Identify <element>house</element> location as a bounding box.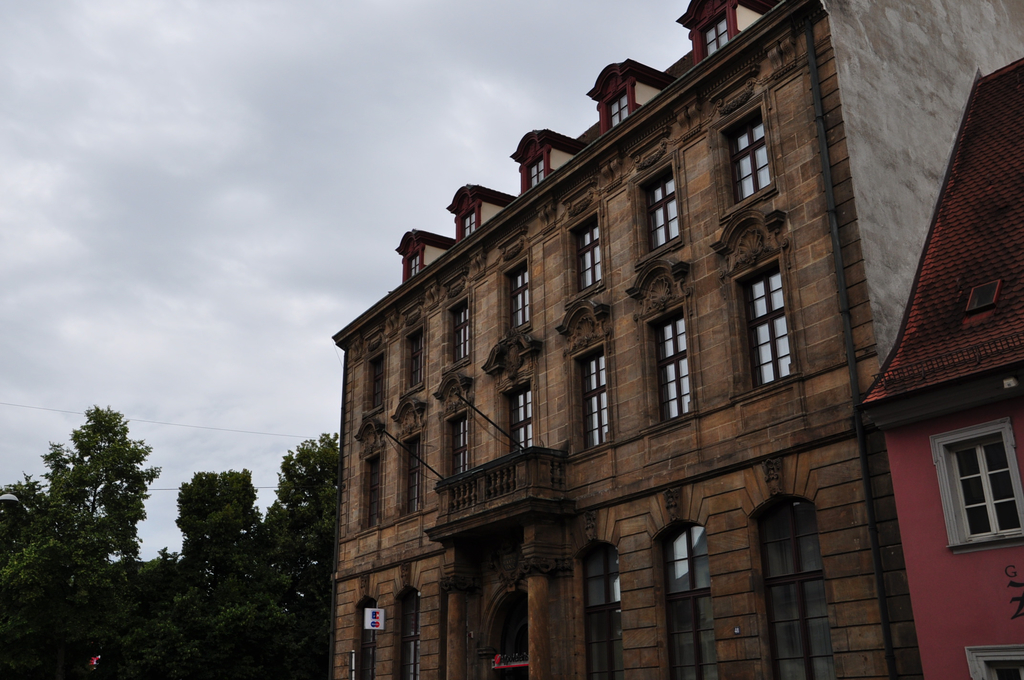
BBox(318, 13, 978, 672).
